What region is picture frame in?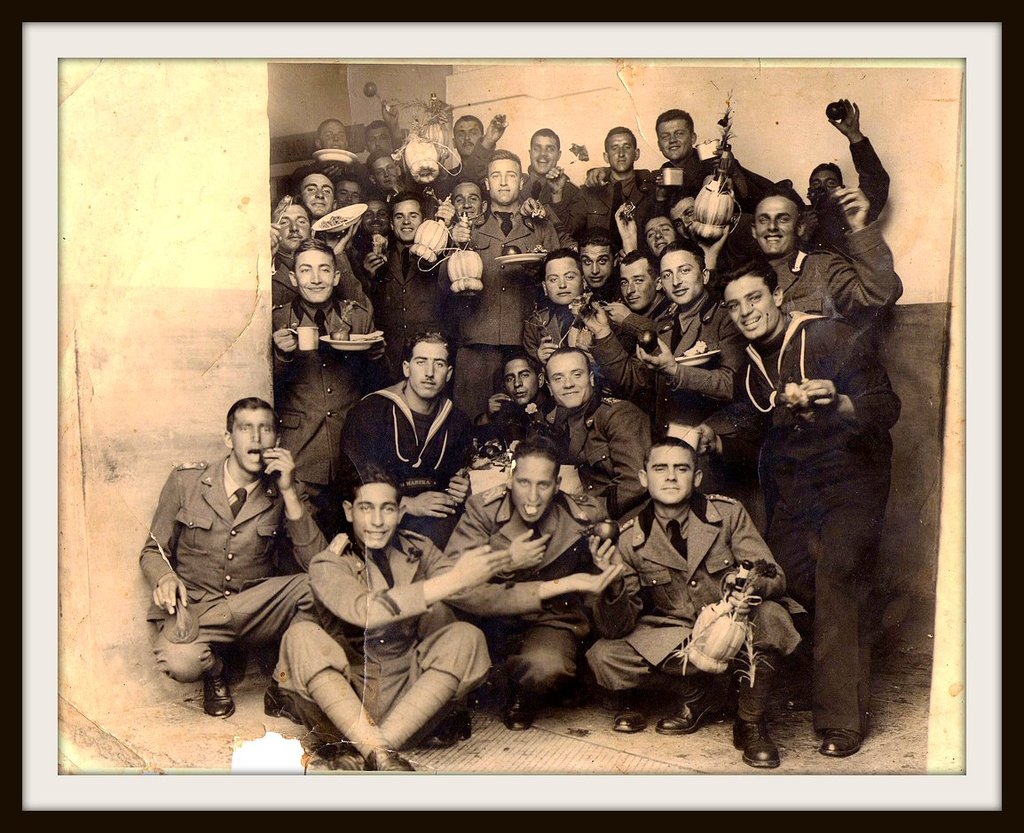
7,0,1023,832.
